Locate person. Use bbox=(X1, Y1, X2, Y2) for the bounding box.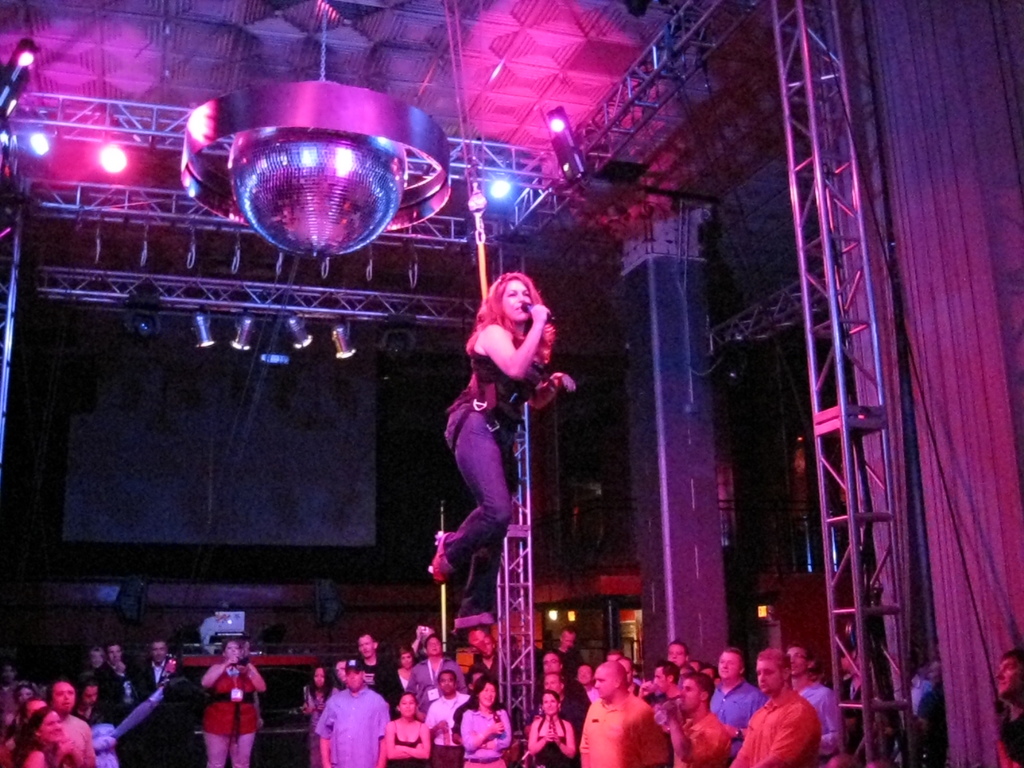
bbox=(433, 238, 559, 668).
